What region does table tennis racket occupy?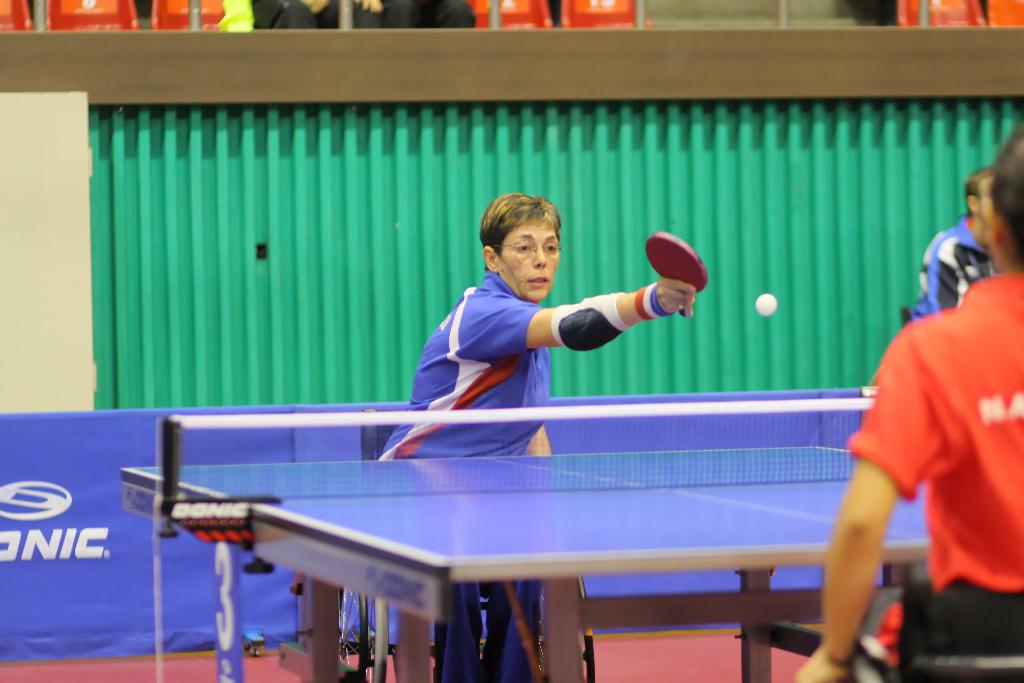
region(644, 231, 708, 320).
